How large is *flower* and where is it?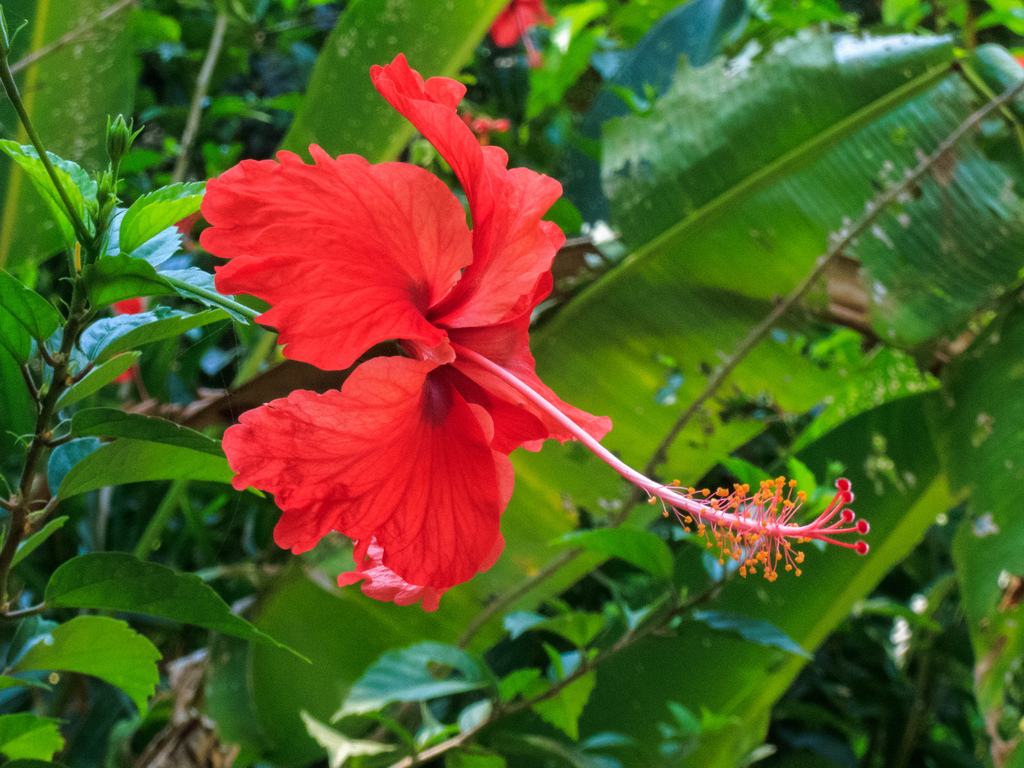
Bounding box: 485 0 557 65.
